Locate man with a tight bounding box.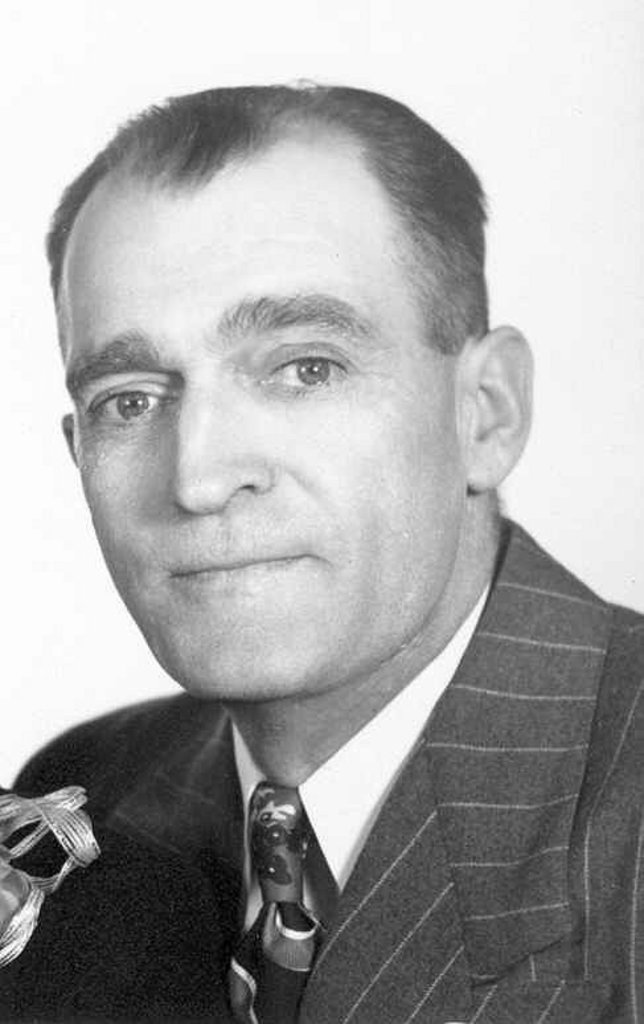
Rect(0, 122, 643, 1023).
